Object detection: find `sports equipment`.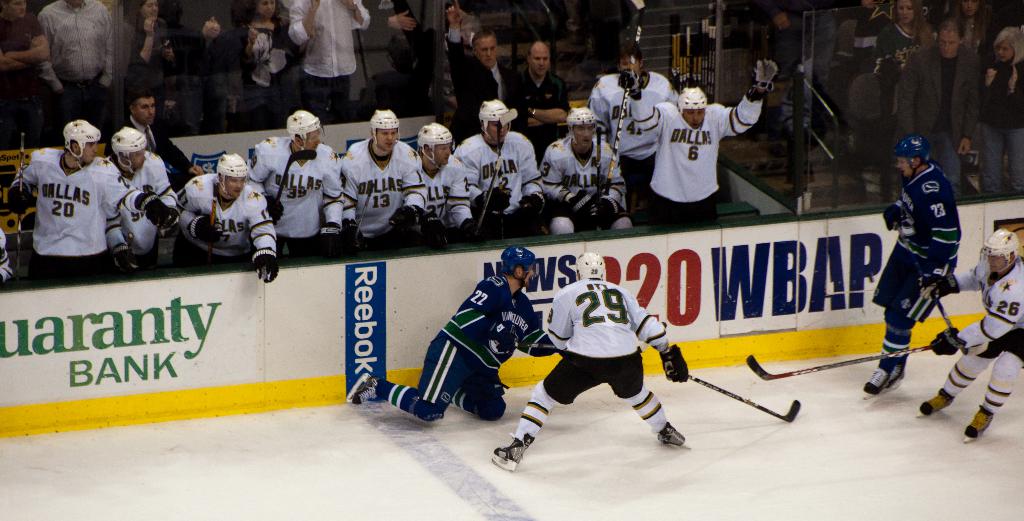
box=[920, 386, 955, 415].
